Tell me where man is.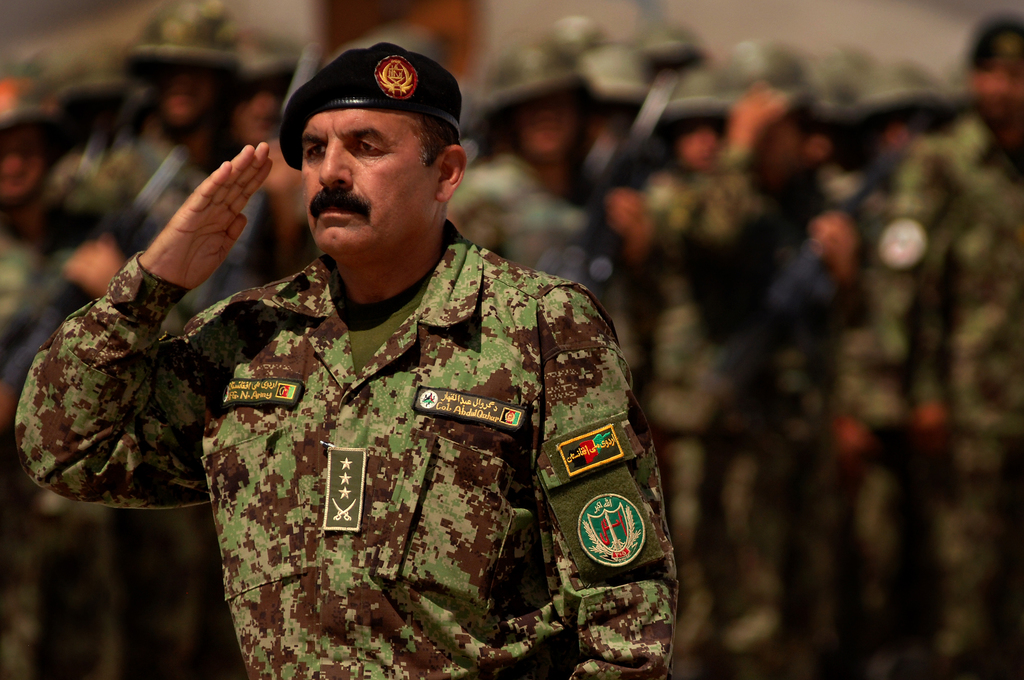
man is at [x1=446, y1=38, x2=646, y2=388].
